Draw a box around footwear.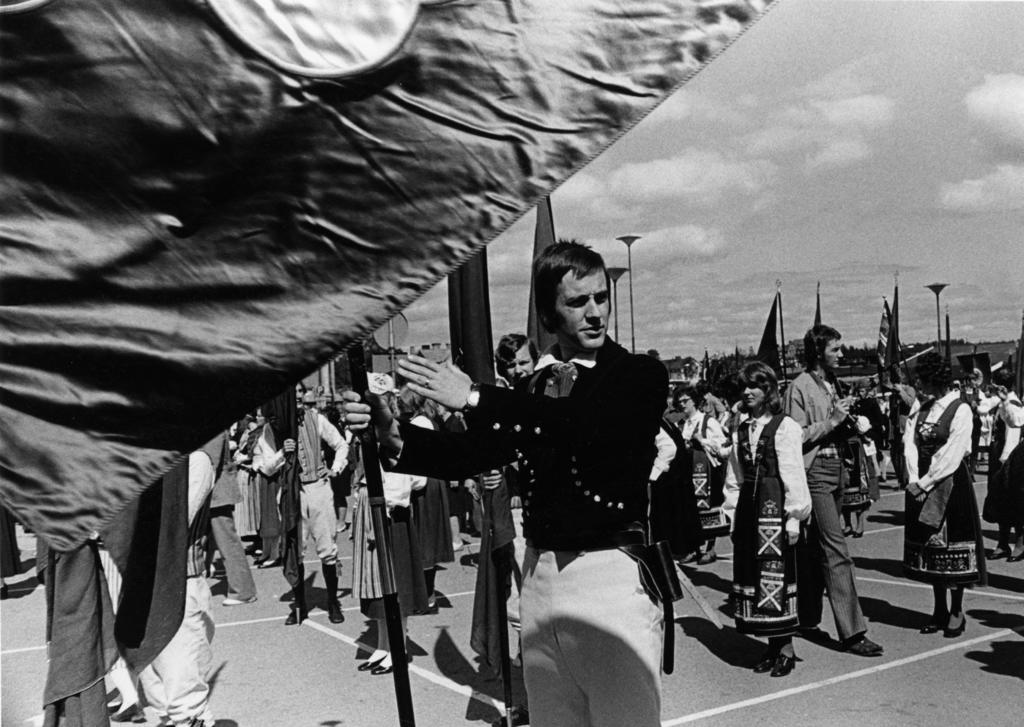
<box>1008,552,1023,563</box>.
